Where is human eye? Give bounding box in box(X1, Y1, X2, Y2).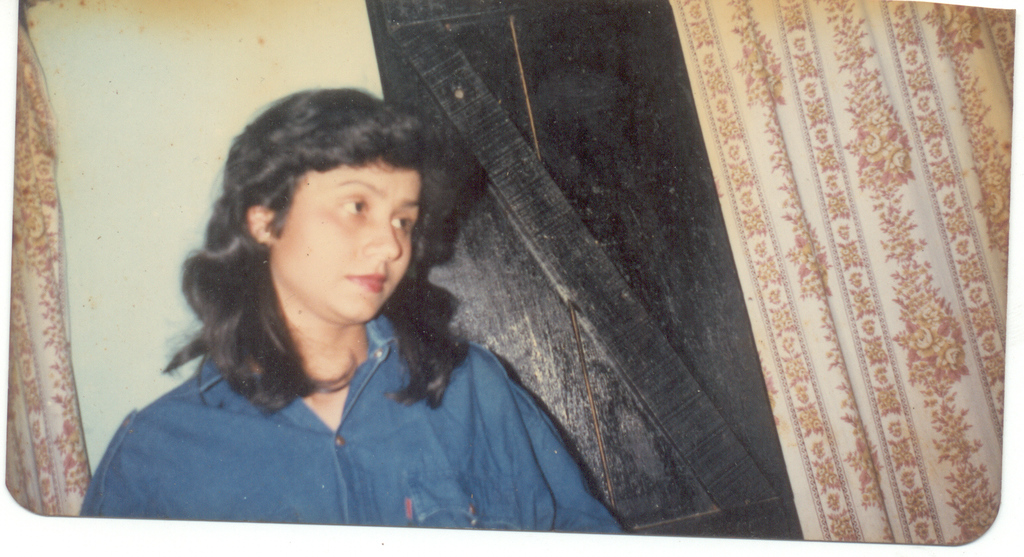
box(386, 211, 416, 235).
